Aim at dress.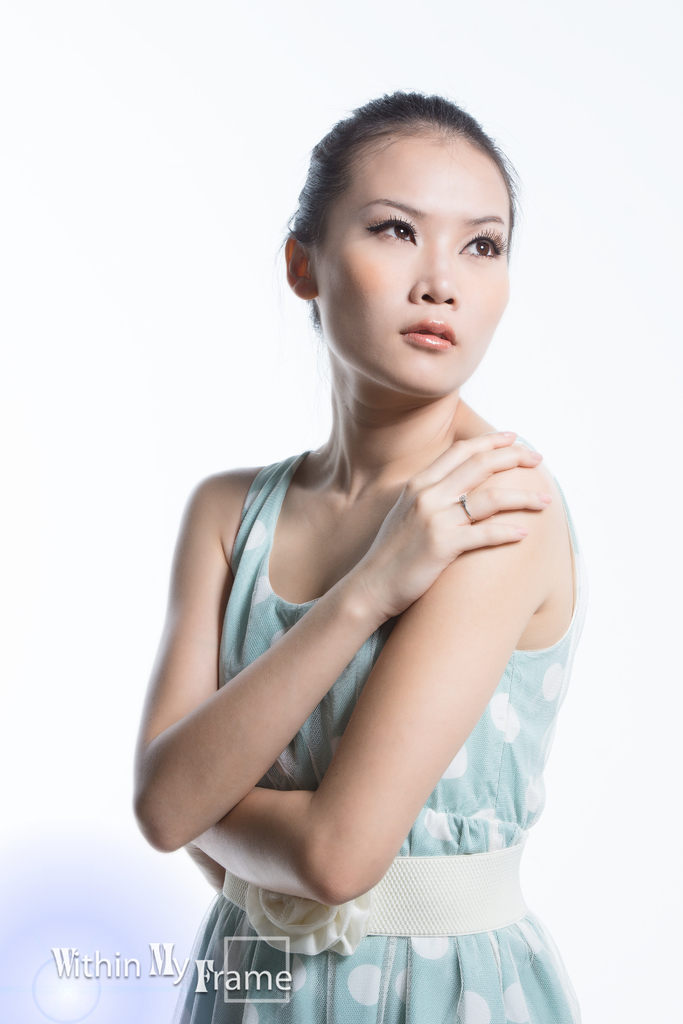
Aimed at select_region(169, 442, 587, 1023).
